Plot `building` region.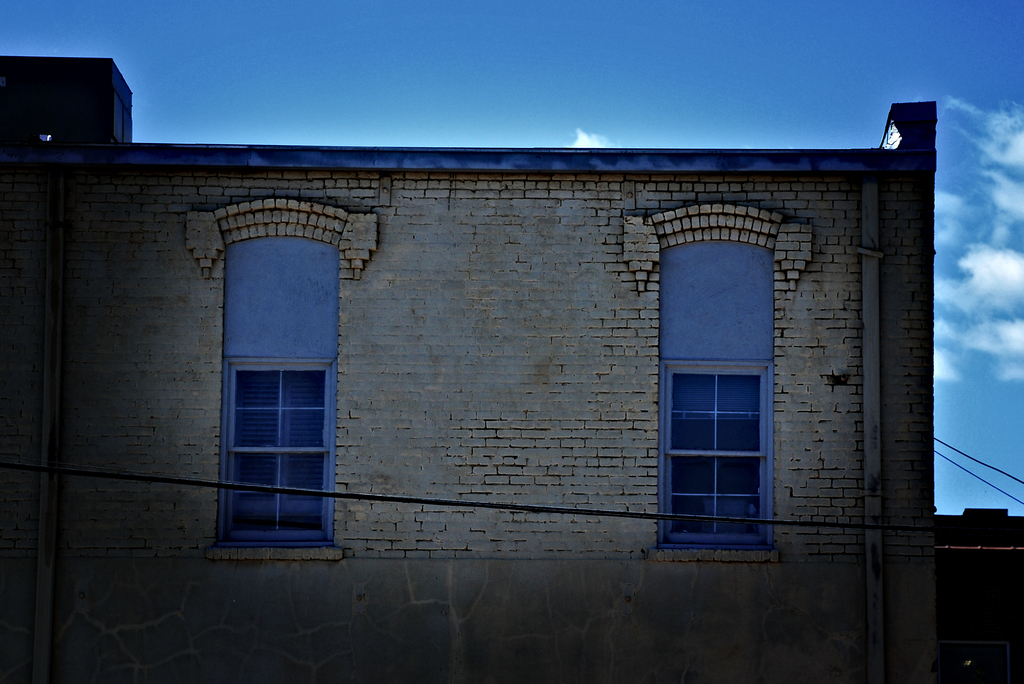
Plotted at [0,53,939,683].
